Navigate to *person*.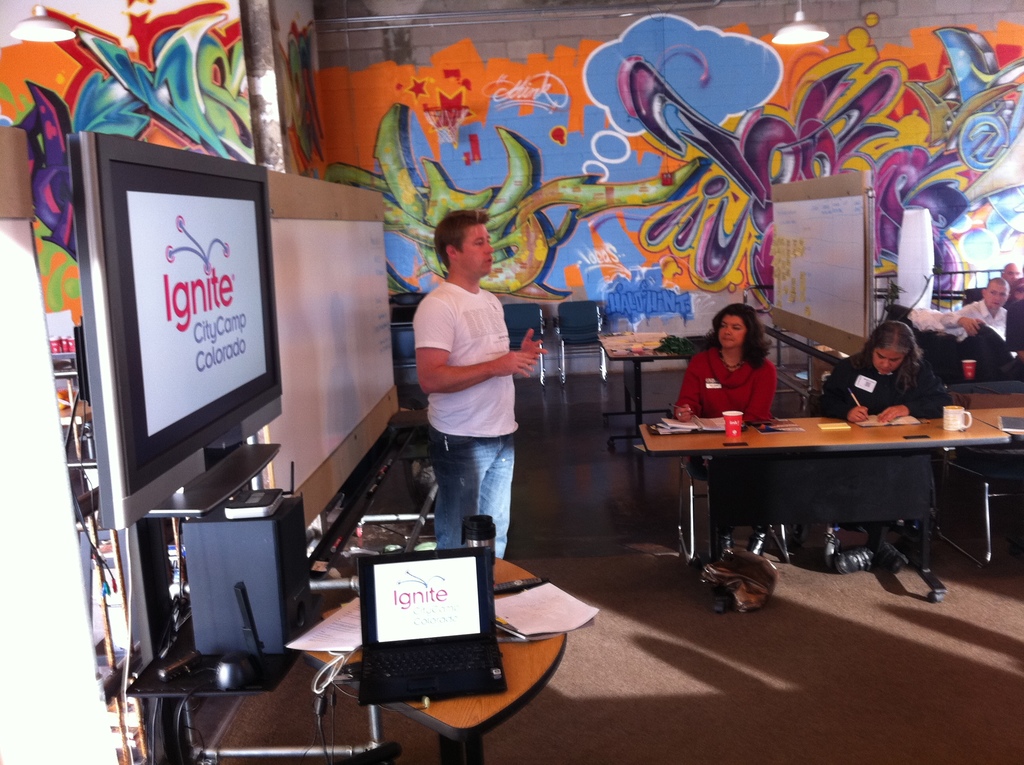
Navigation target: region(681, 302, 769, 555).
